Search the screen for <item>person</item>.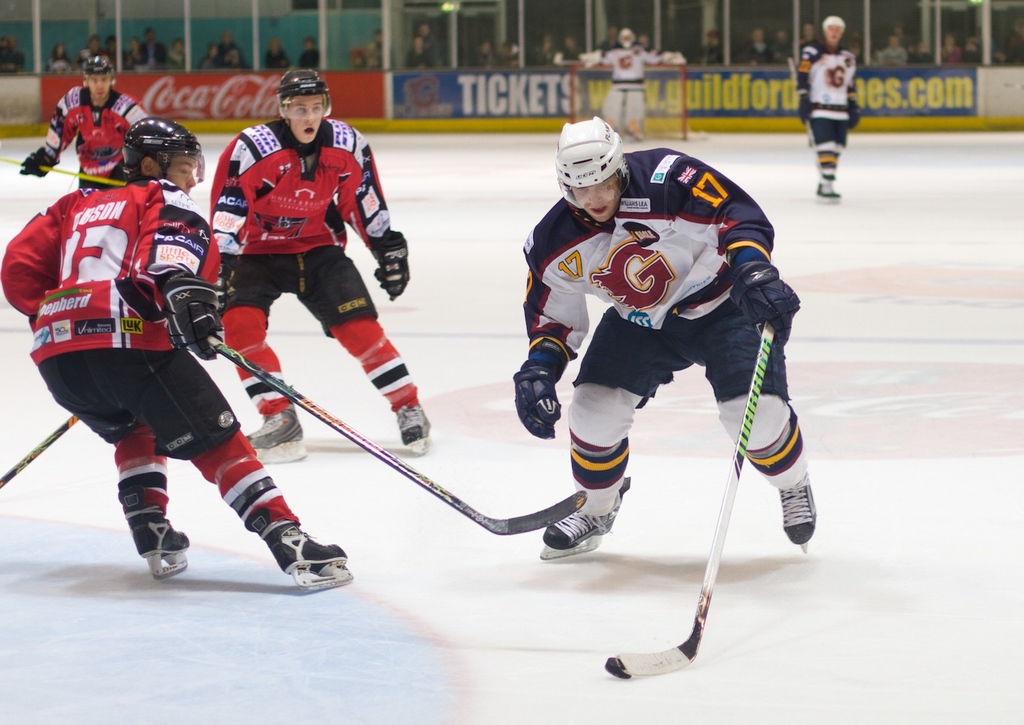
Found at 590,29,686,138.
